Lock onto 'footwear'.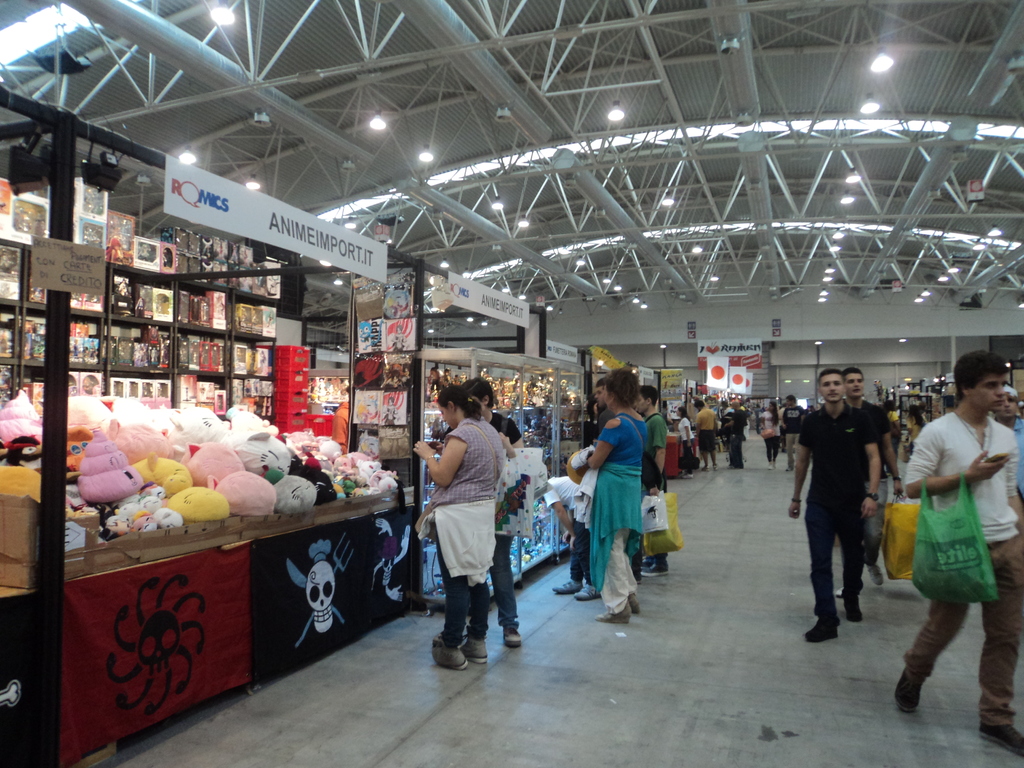
Locked: locate(982, 721, 1023, 757).
